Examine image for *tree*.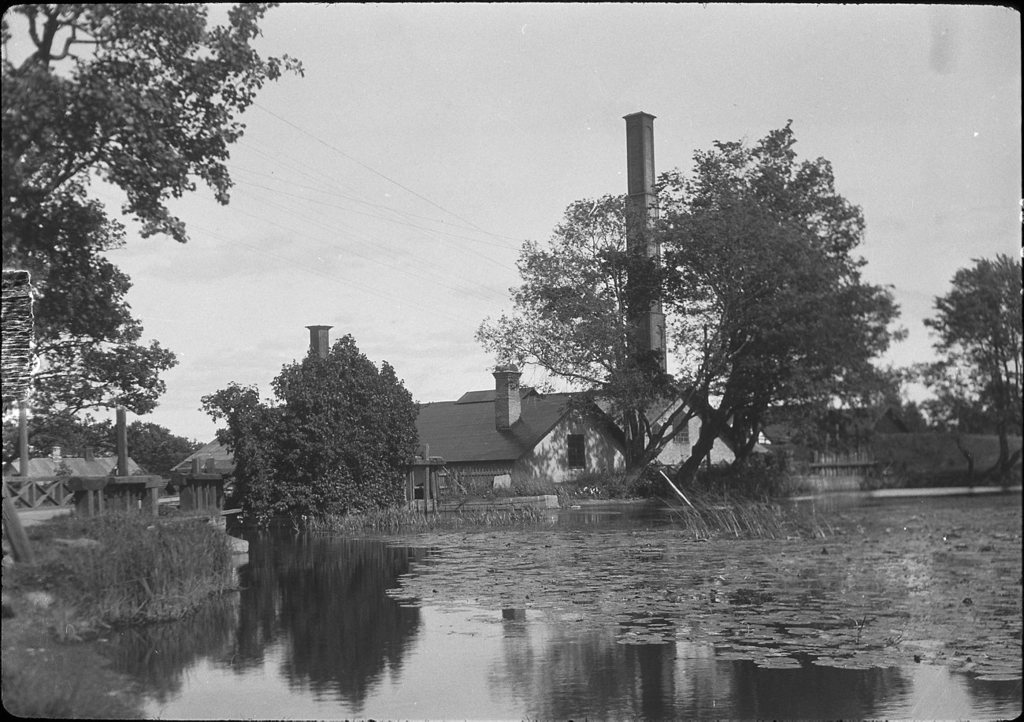
Examination result: 921:250:1023:487.
